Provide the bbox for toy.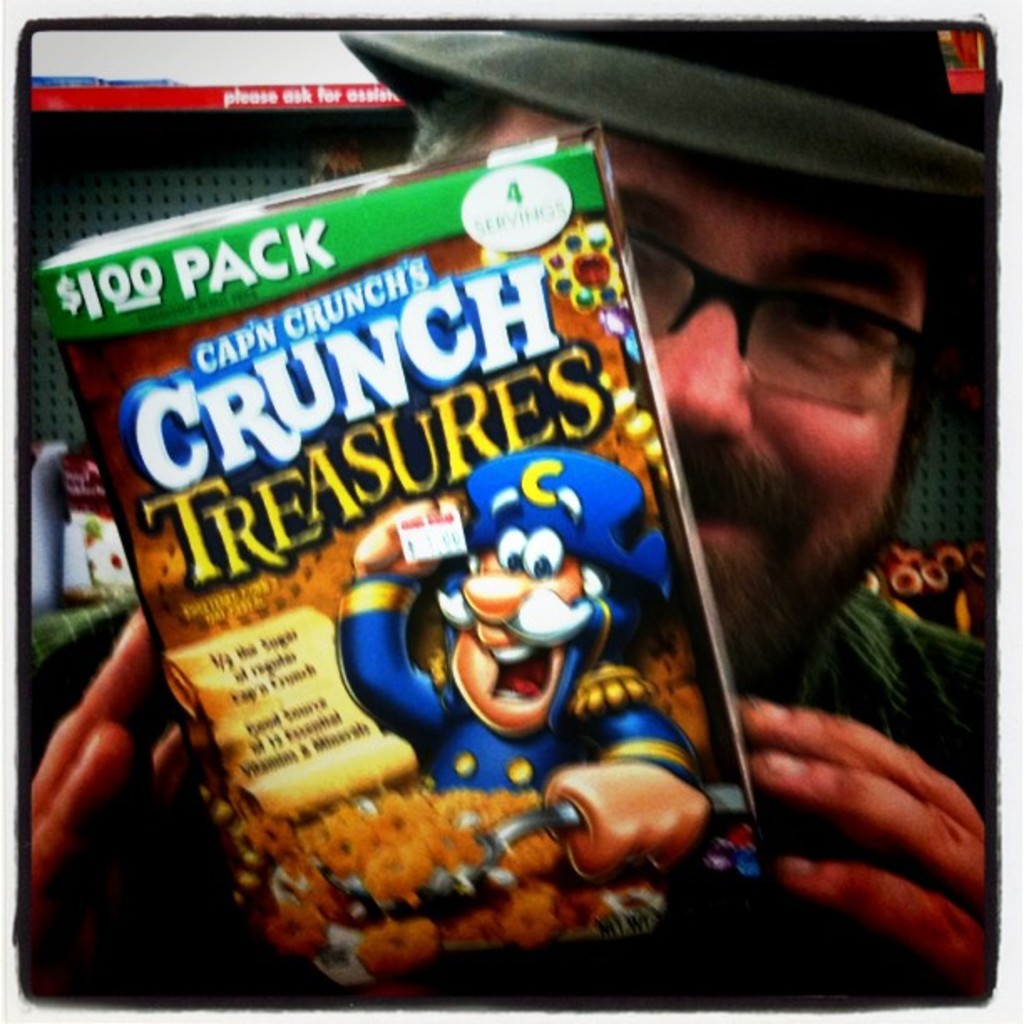
select_region(335, 443, 671, 877).
